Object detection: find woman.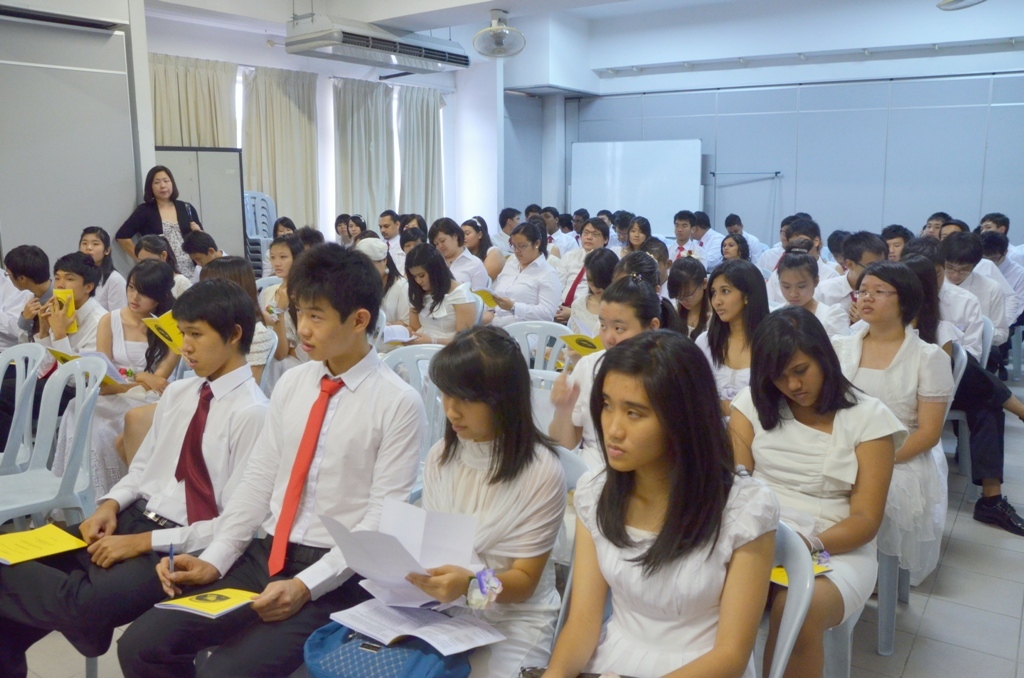
rect(830, 262, 958, 592).
